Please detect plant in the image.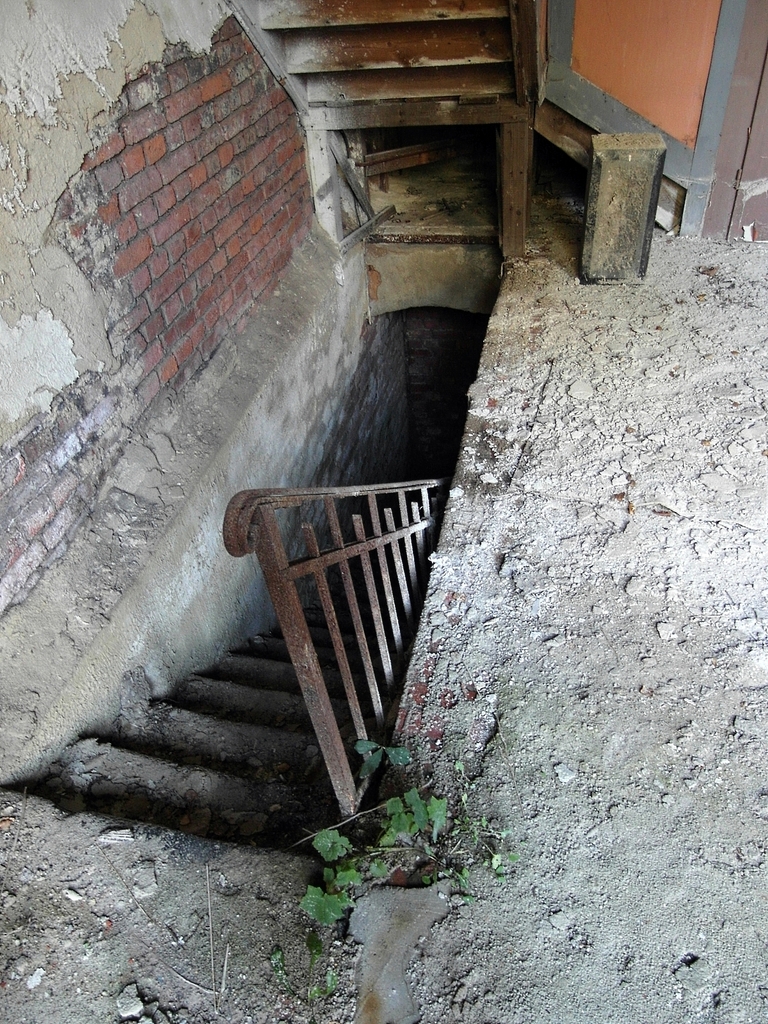
x1=360, y1=735, x2=427, y2=769.
